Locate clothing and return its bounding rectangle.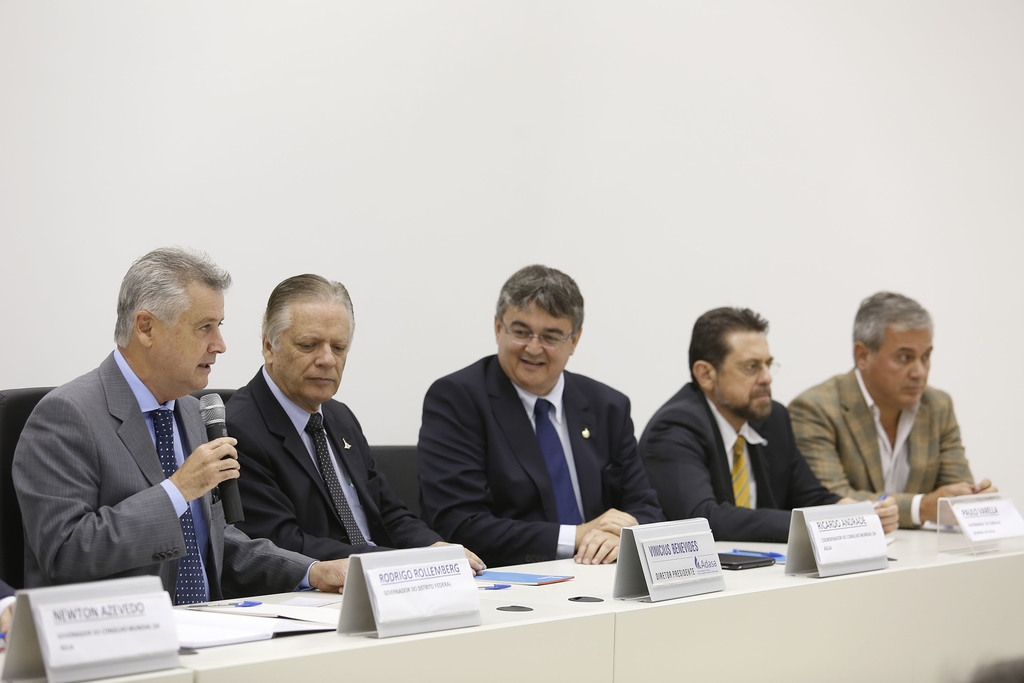
x1=785 y1=354 x2=996 y2=525.
